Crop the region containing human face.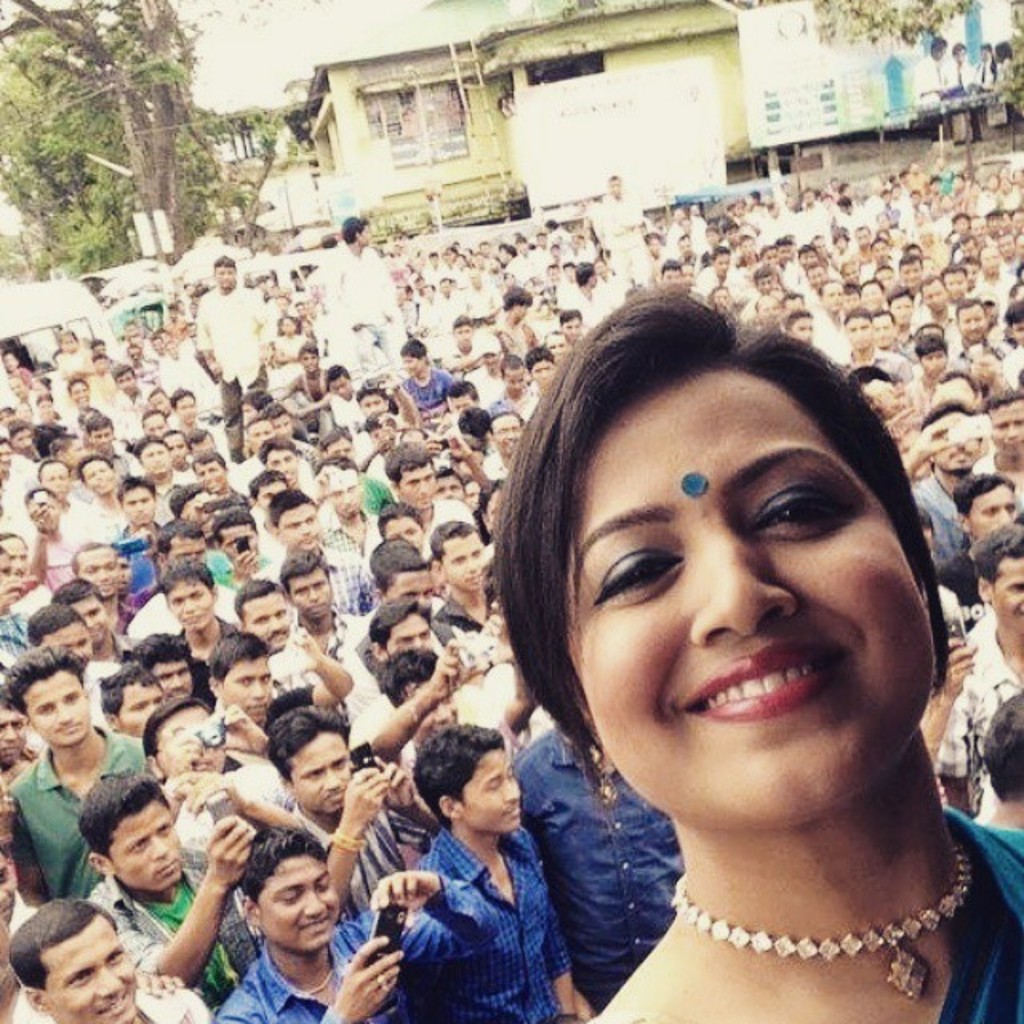
Crop region: left=158, top=709, right=226, bottom=771.
